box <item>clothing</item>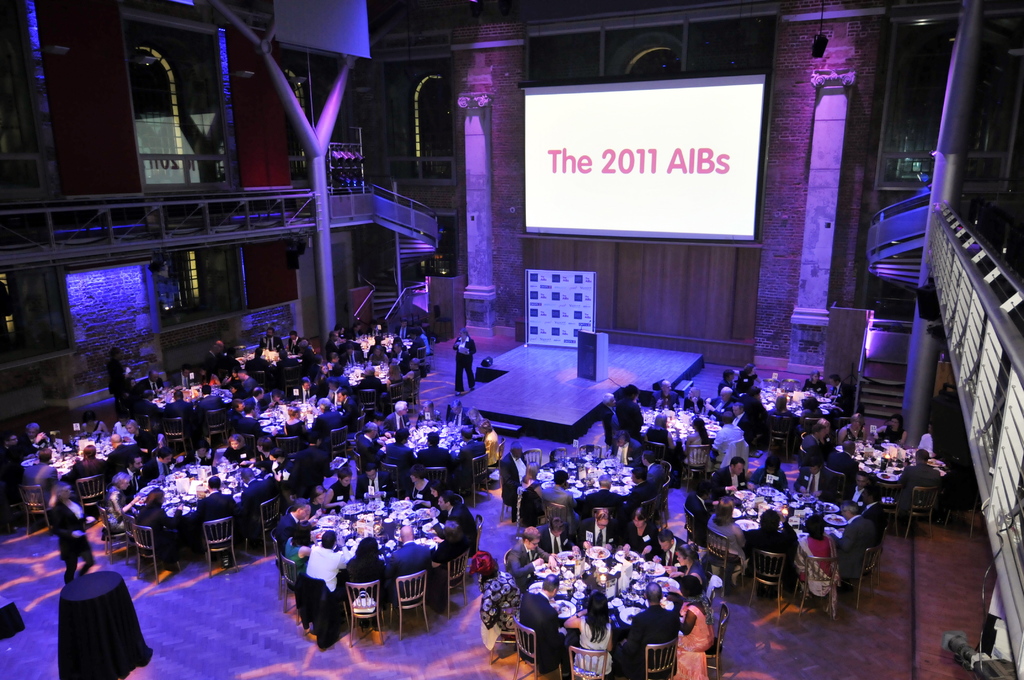
bbox=[236, 412, 261, 437]
